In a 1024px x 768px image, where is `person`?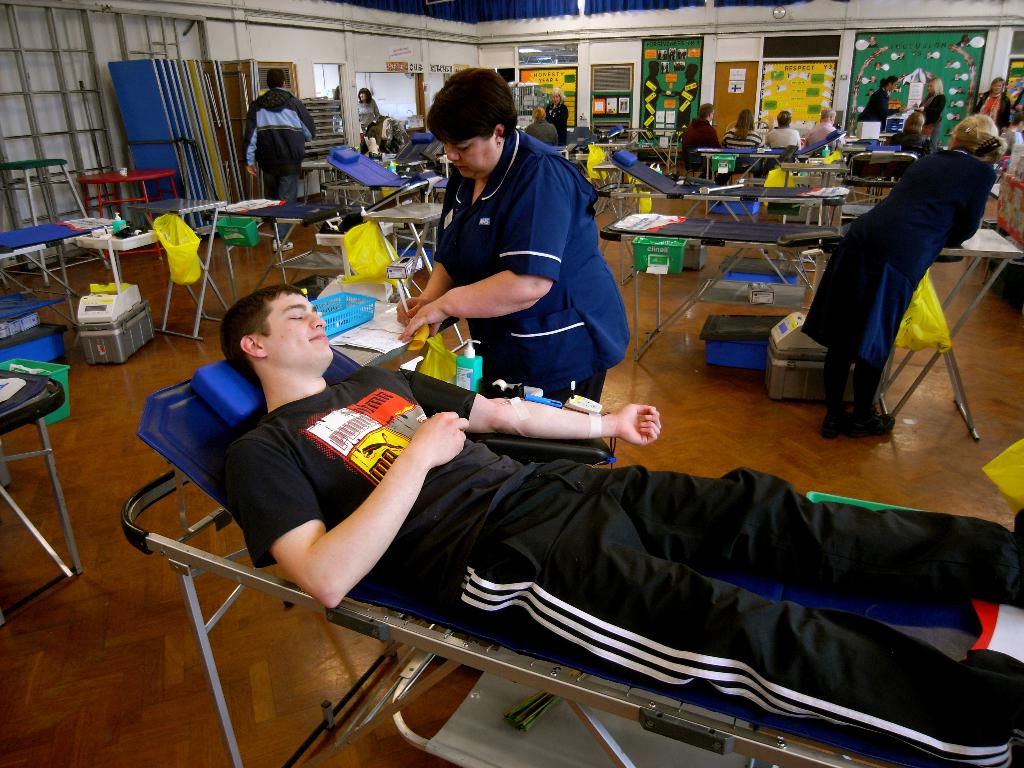
select_region(674, 105, 720, 173).
